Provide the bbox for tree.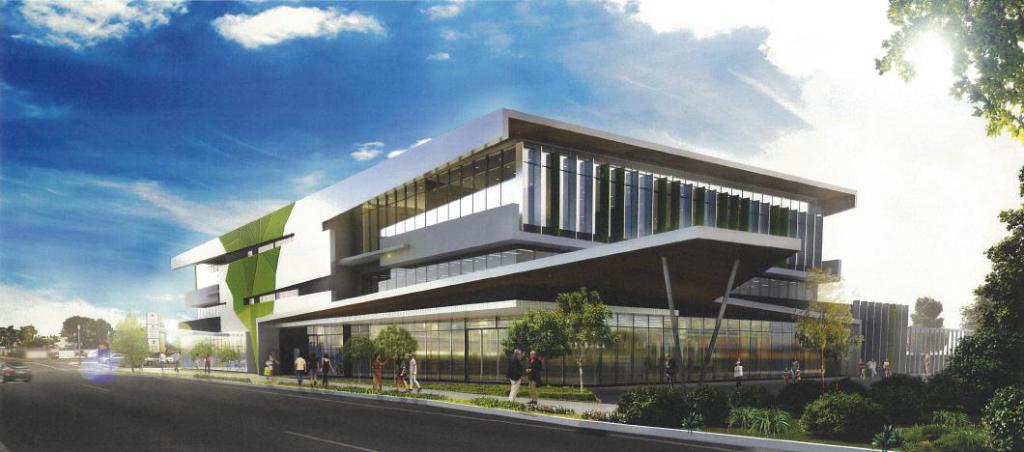
{"x1": 111, "y1": 314, "x2": 151, "y2": 374}.
